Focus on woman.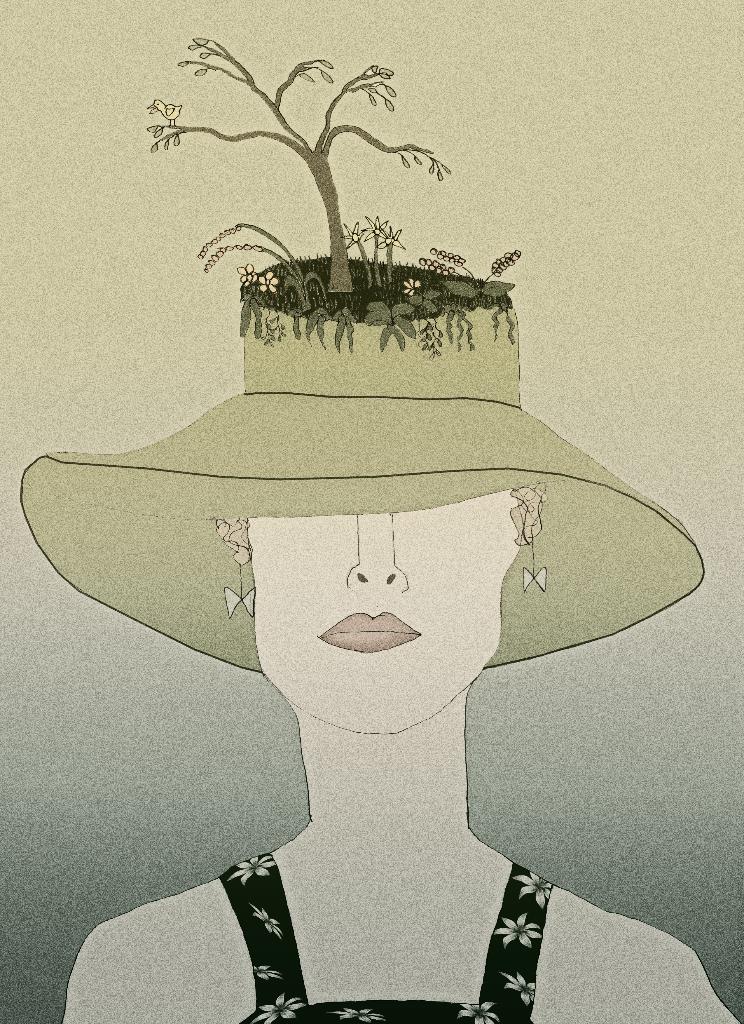
Focused at <region>13, 253, 739, 1023</region>.
